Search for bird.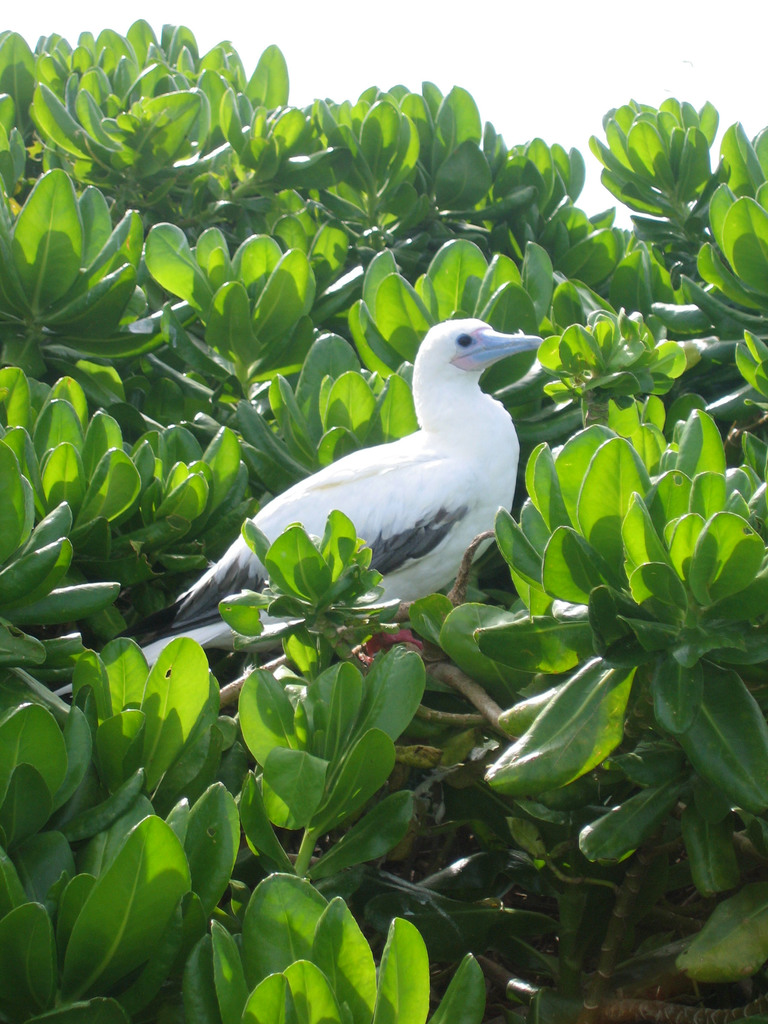
Found at BBox(207, 308, 531, 637).
